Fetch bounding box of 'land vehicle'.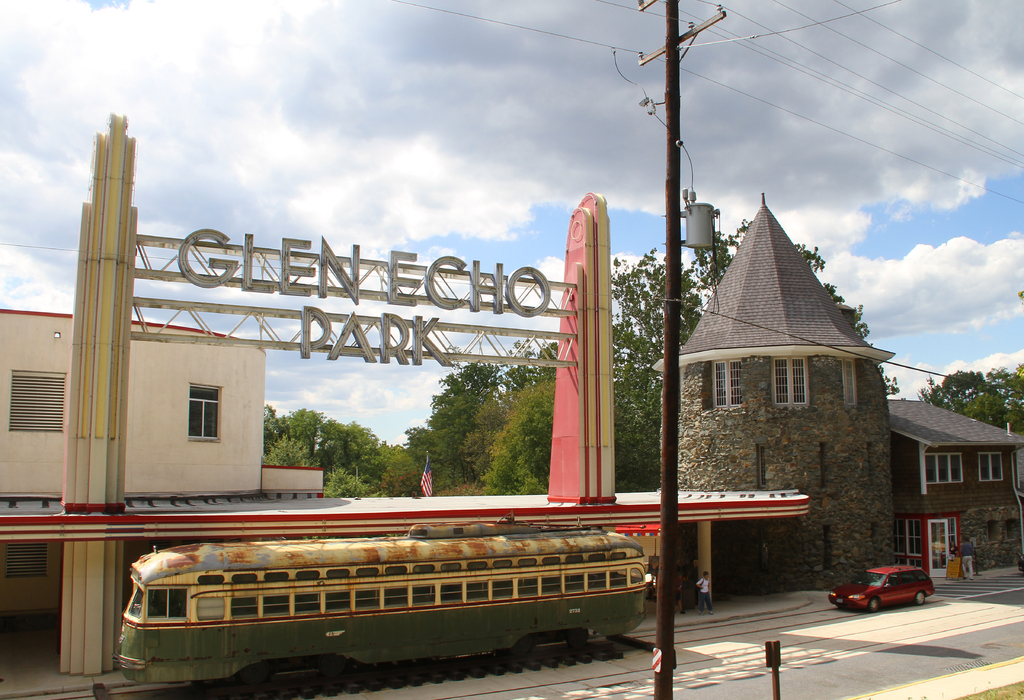
Bbox: 90/512/676/688.
